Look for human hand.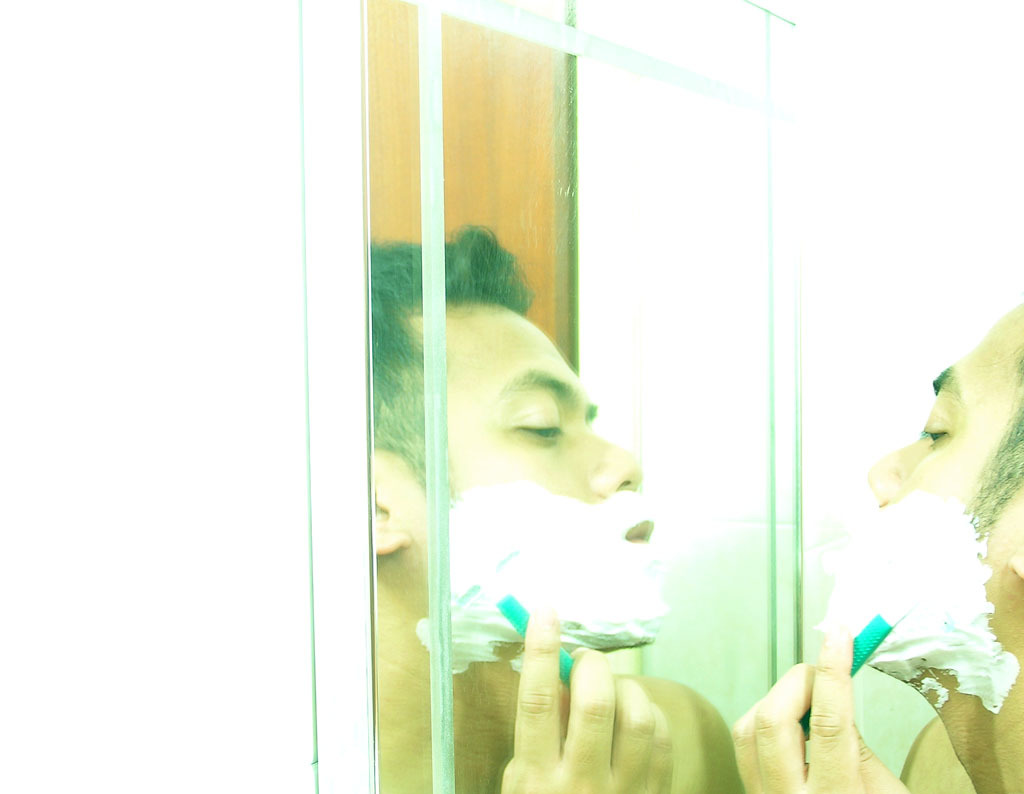
Found: <bbox>751, 608, 926, 793</bbox>.
